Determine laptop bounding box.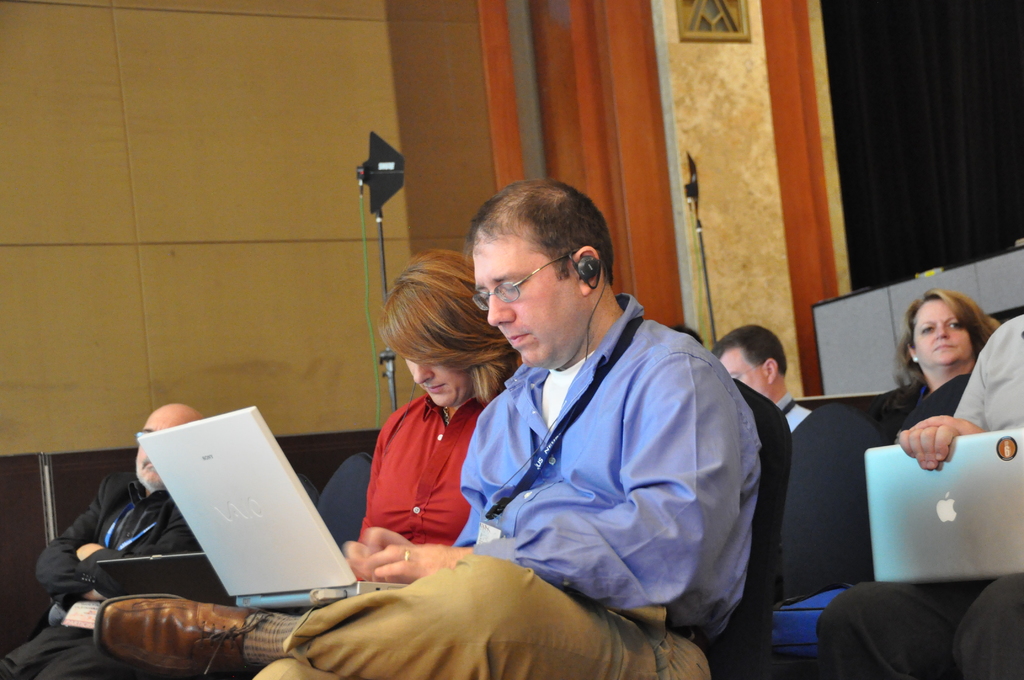
Determined: (left=136, top=401, right=409, bottom=619).
